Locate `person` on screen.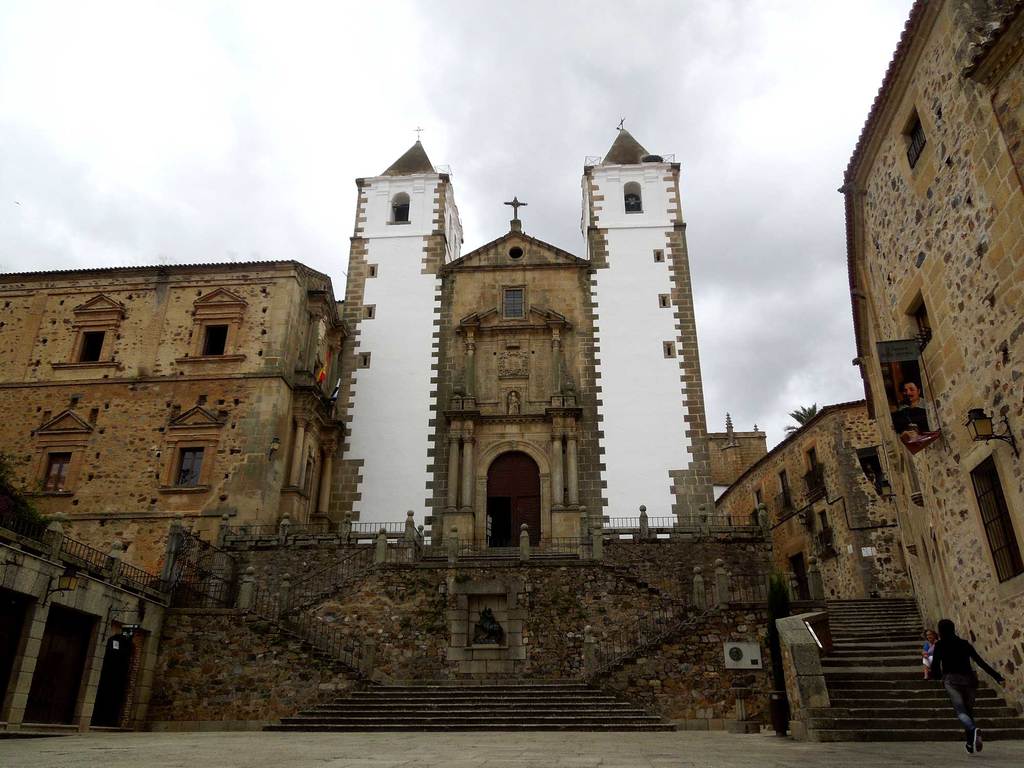
On screen at {"x1": 929, "y1": 628, "x2": 1001, "y2": 716}.
